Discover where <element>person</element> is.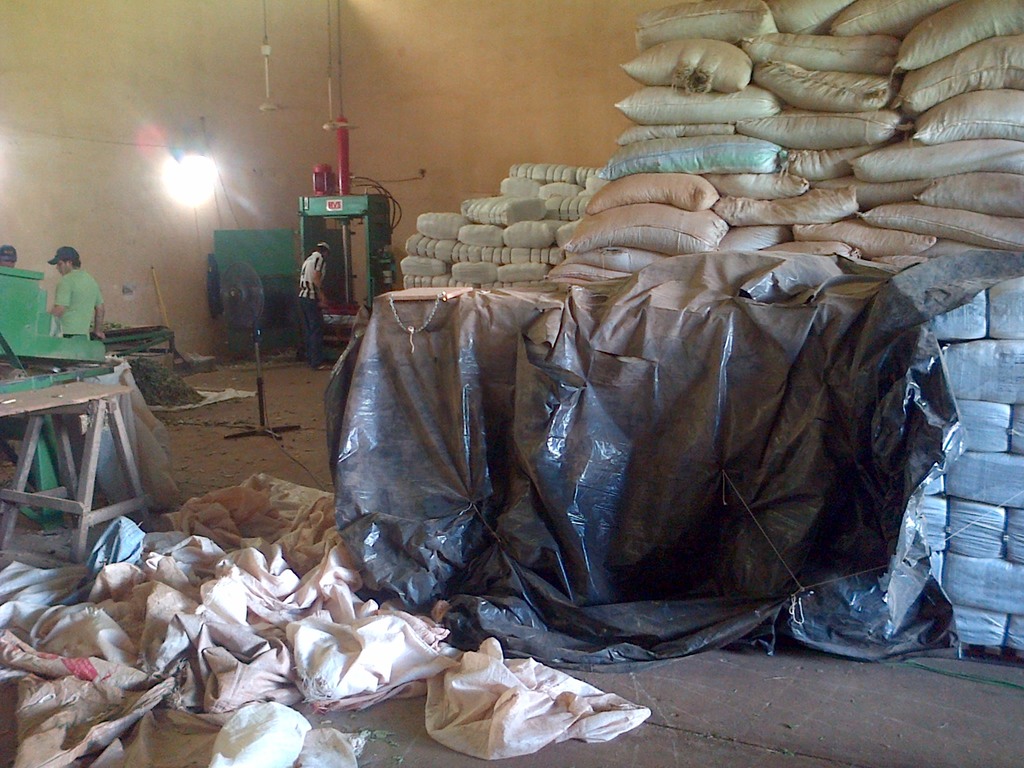
Discovered at {"x1": 26, "y1": 245, "x2": 108, "y2": 369}.
